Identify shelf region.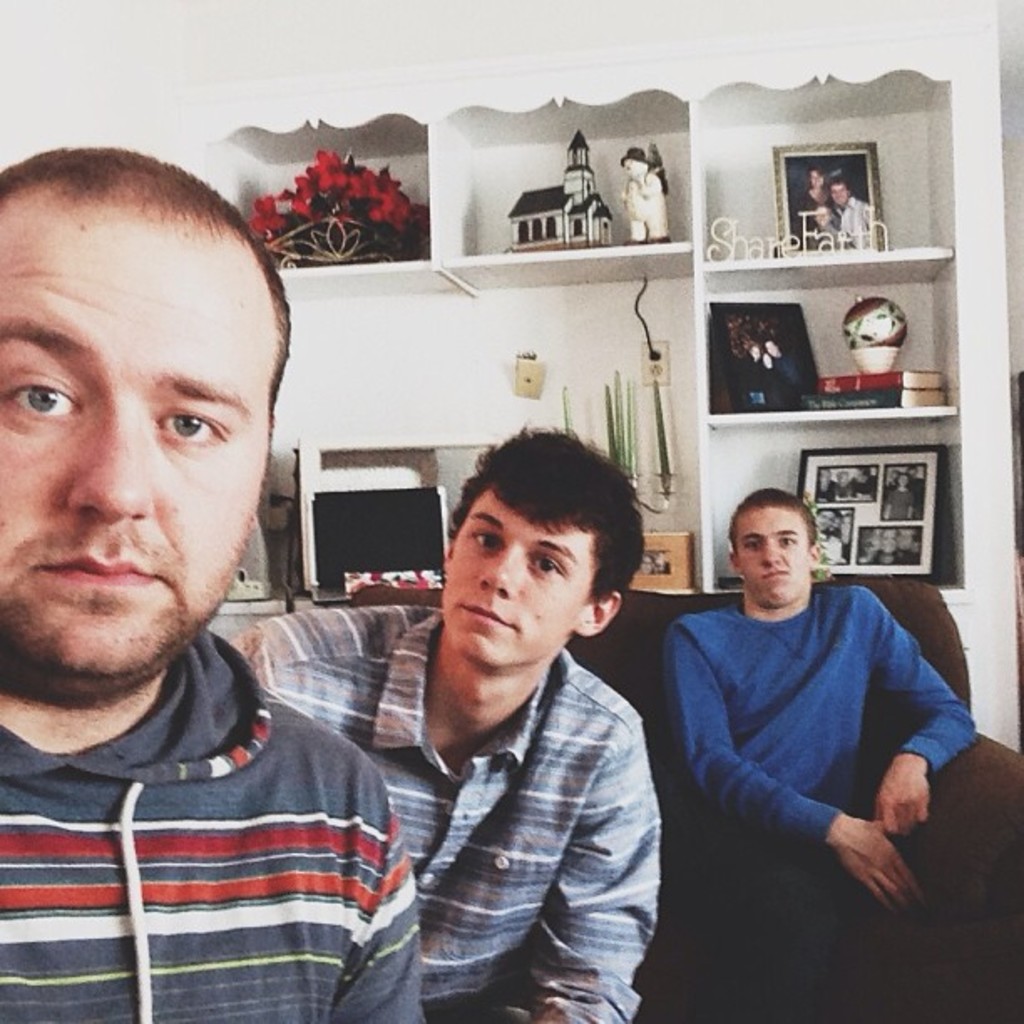
Region: {"left": 674, "top": 42, "right": 1007, "bottom": 294}.
